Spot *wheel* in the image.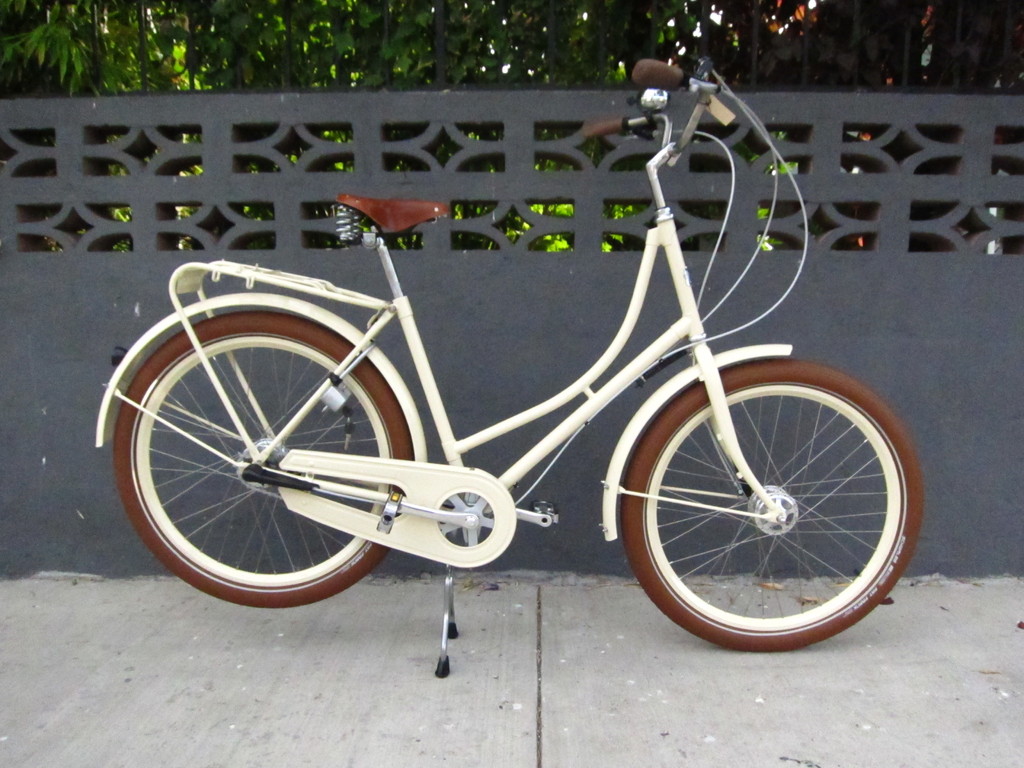
*wheel* found at detection(109, 310, 411, 607).
